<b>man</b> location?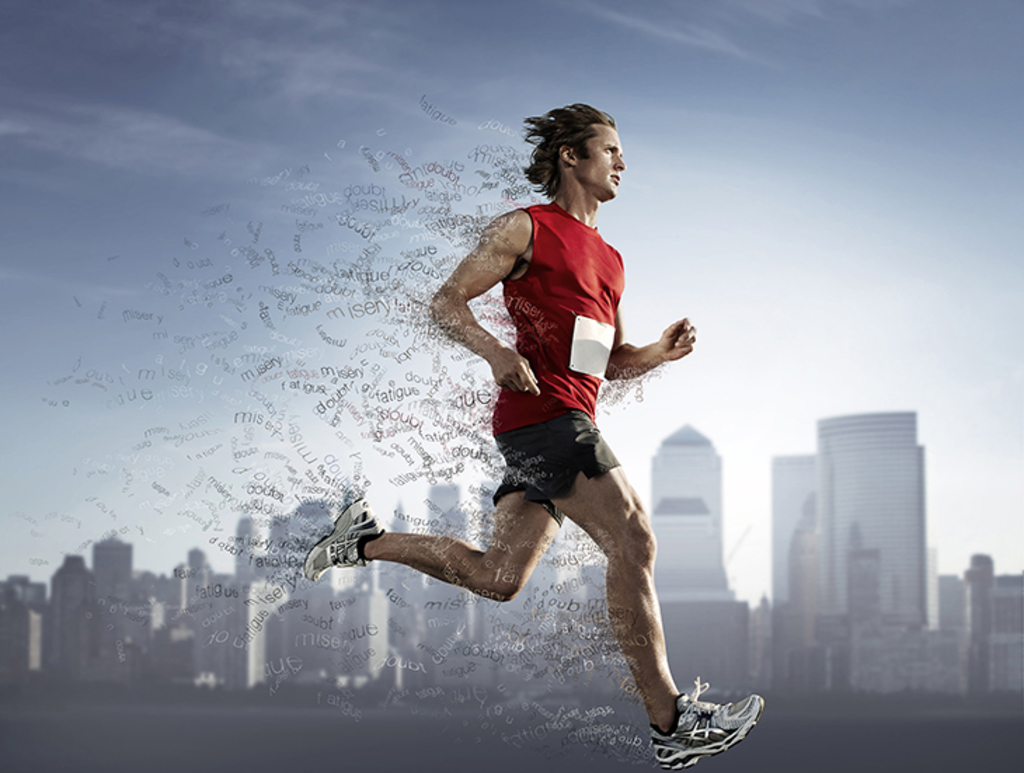
(366,118,706,722)
